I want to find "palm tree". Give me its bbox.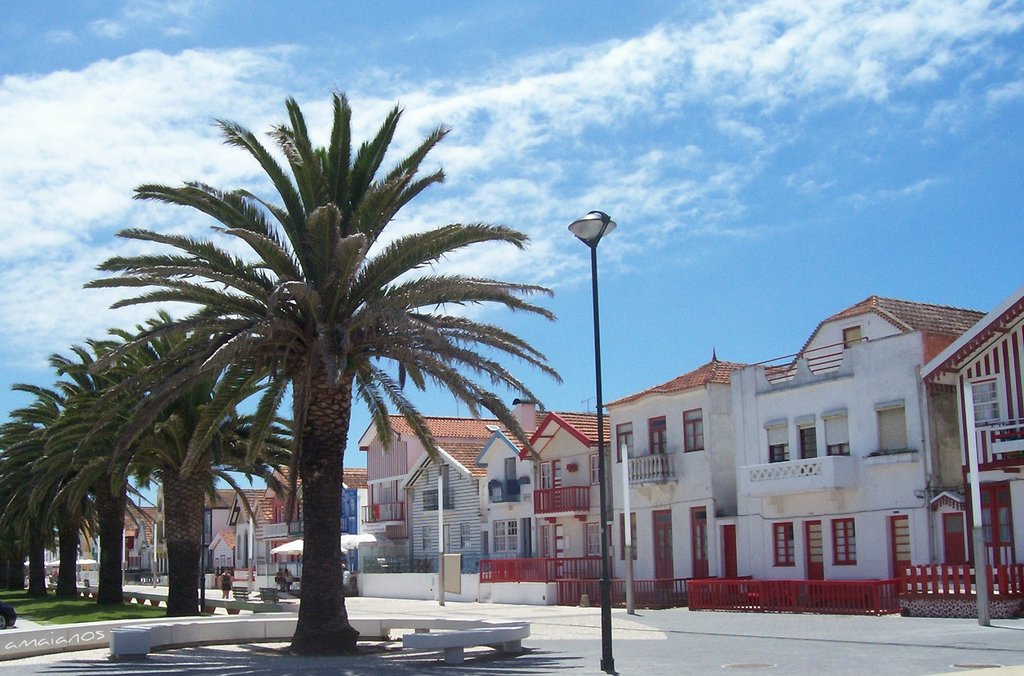
region(0, 402, 86, 572).
